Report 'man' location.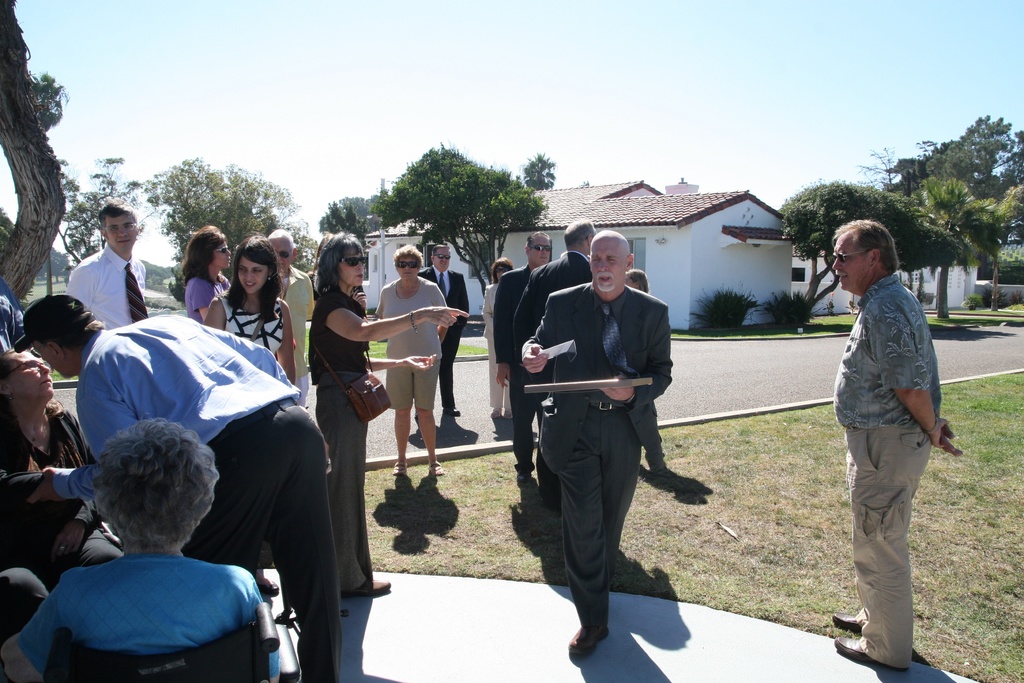
Report: <bbox>493, 231, 554, 473</bbox>.
